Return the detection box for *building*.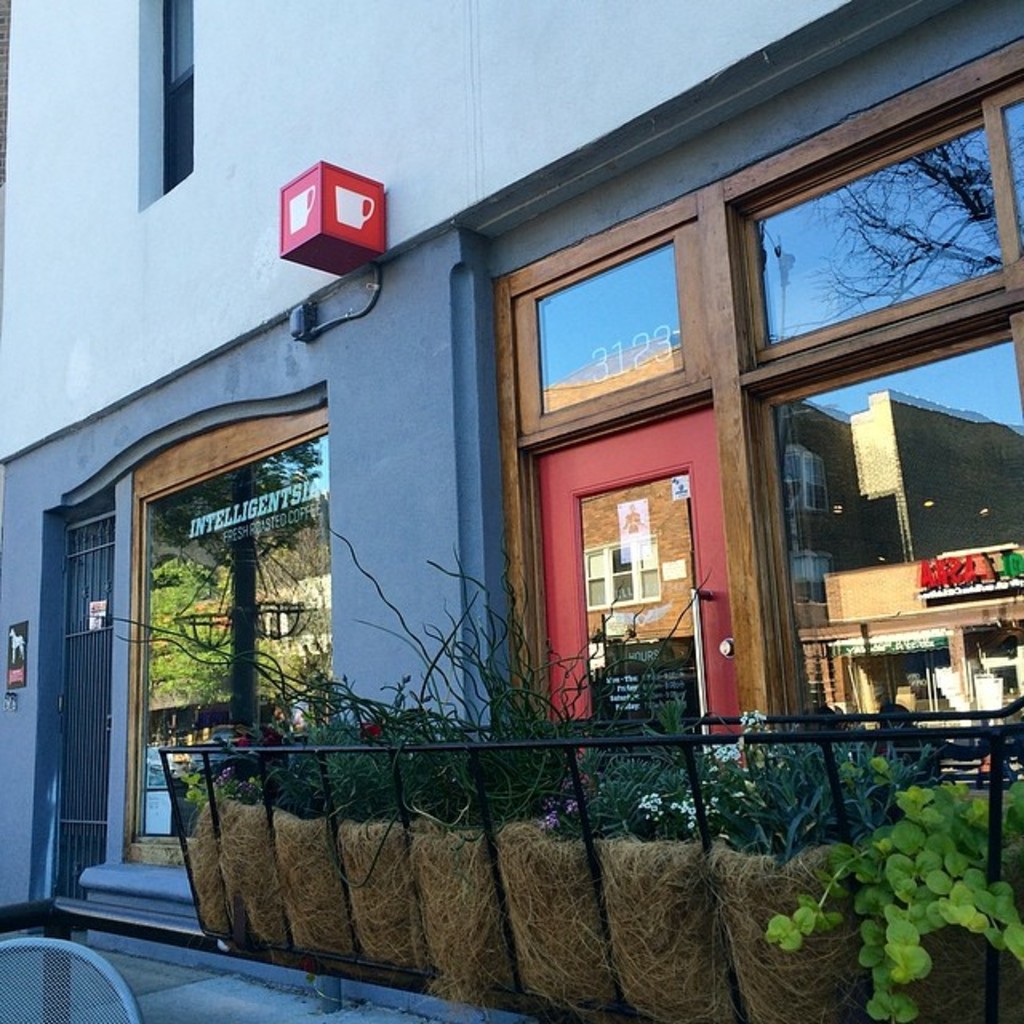
{"left": 0, "top": 0, "right": 1022, "bottom": 1022}.
